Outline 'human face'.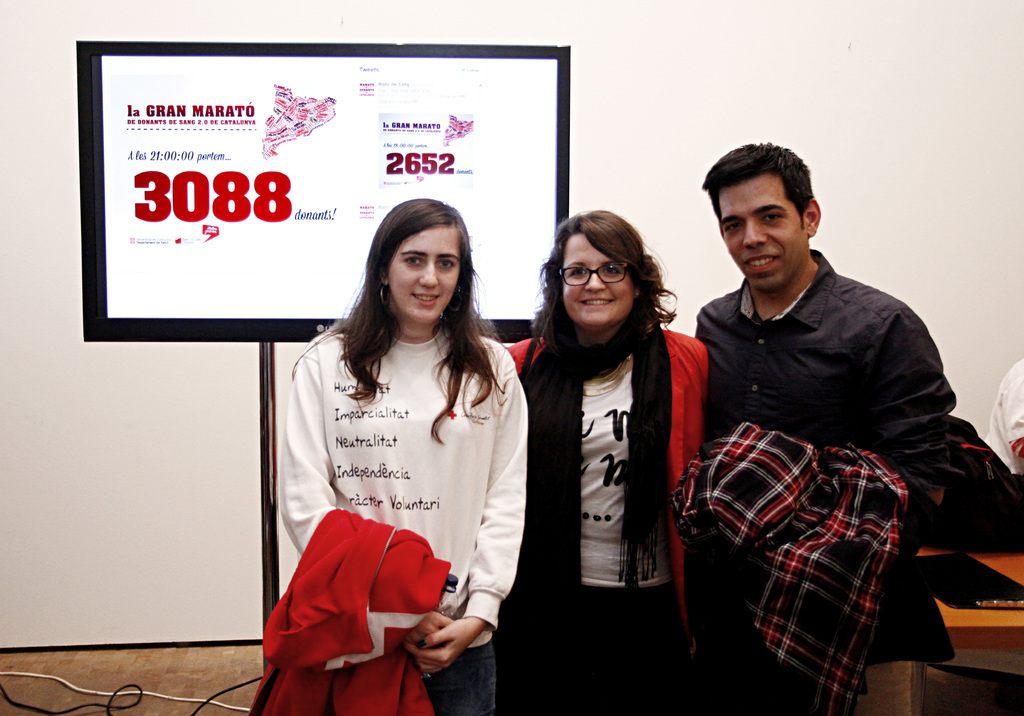
Outline: bbox=(717, 177, 803, 284).
